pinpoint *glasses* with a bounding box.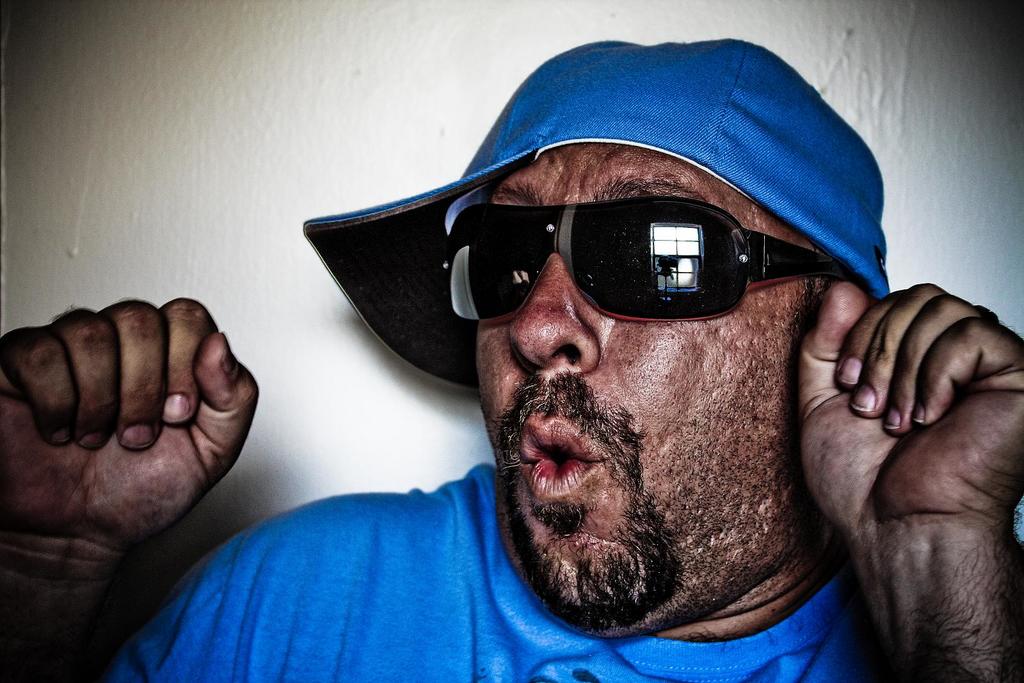
403/210/793/325.
